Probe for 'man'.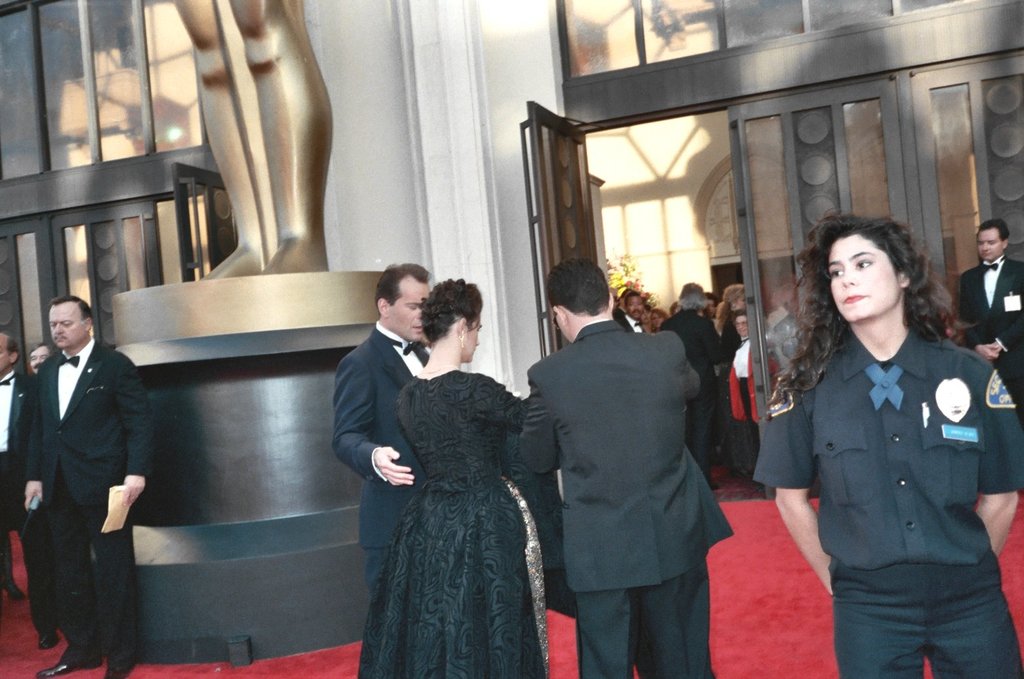
Probe result: {"left": 332, "top": 262, "right": 433, "bottom": 585}.
